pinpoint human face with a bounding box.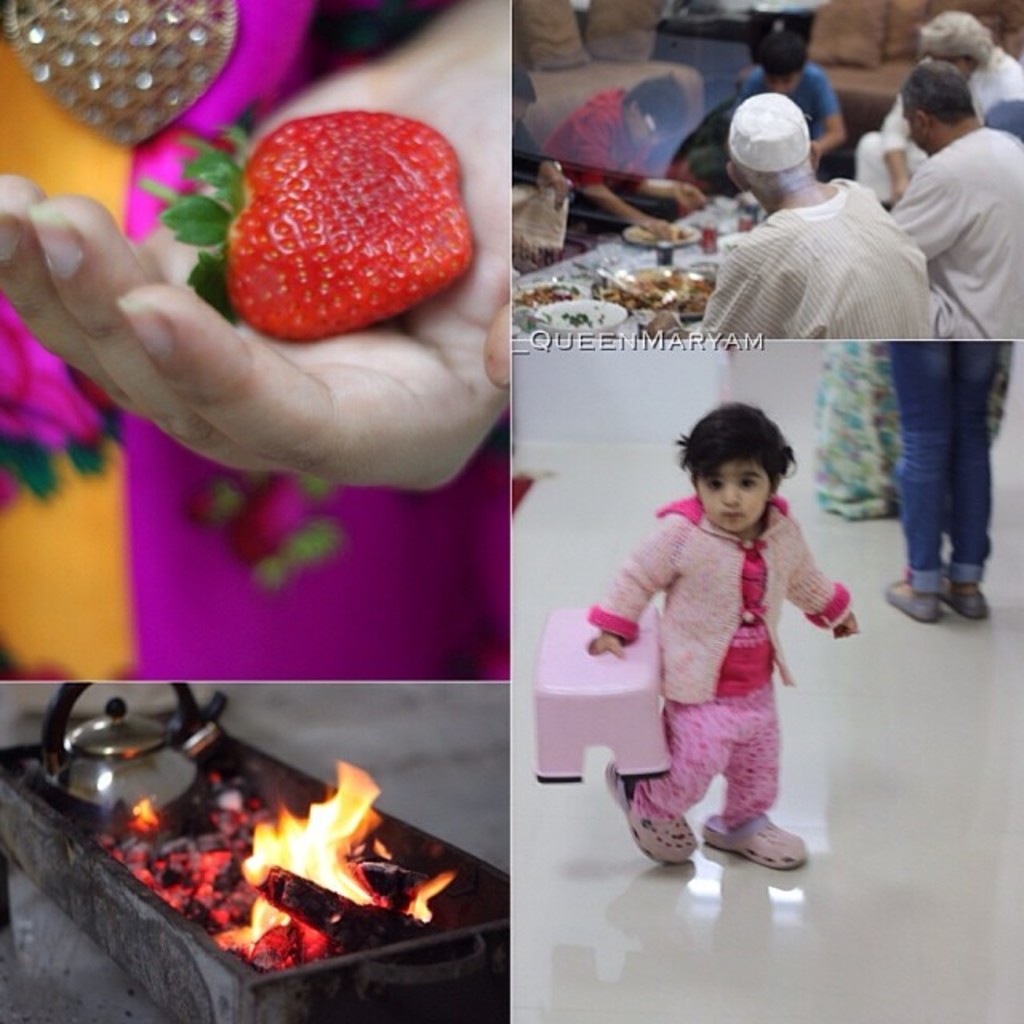
[x1=896, y1=107, x2=922, y2=149].
